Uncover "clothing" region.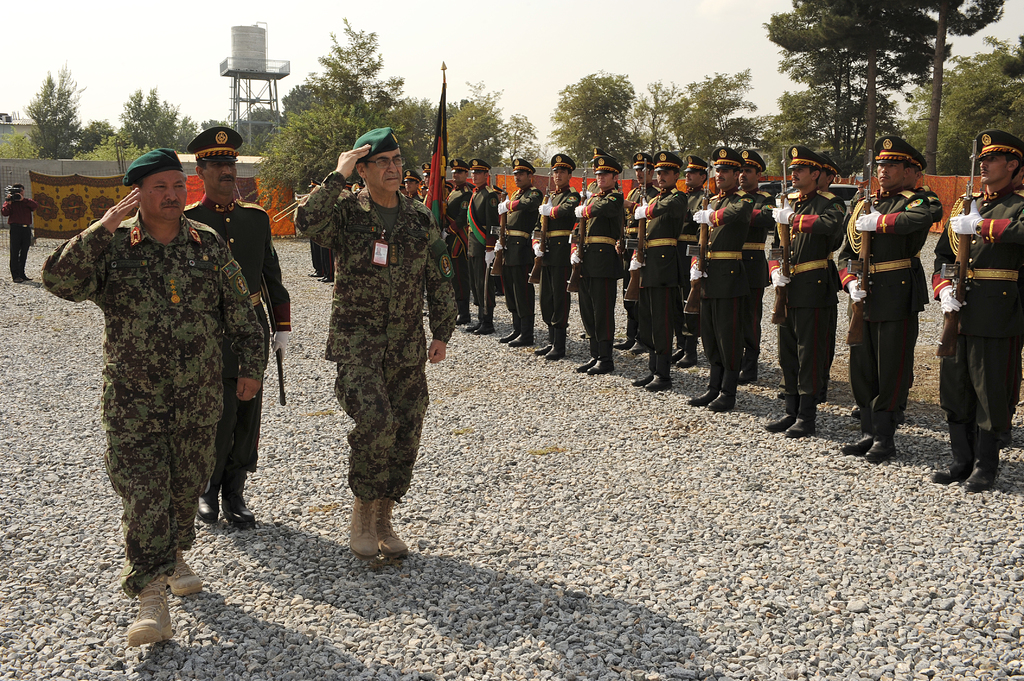
Uncovered: crop(0, 192, 38, 277).
